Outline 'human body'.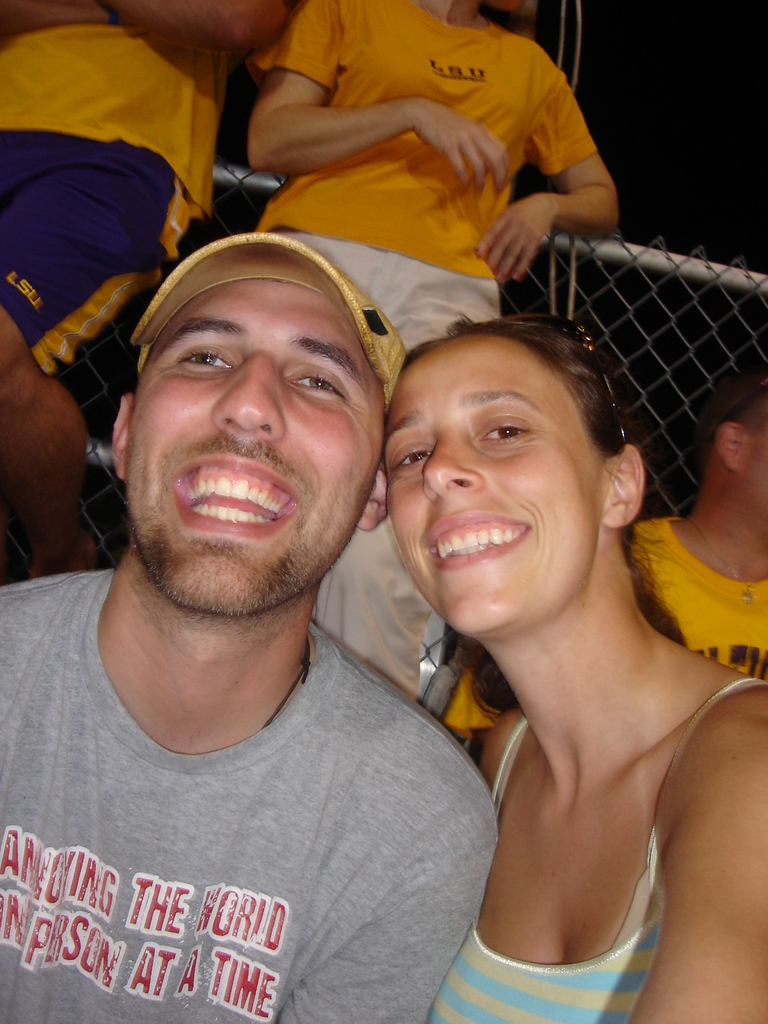
Outline: {"left": 172, "top": 4, "right": 645, "bottom": 314}.
